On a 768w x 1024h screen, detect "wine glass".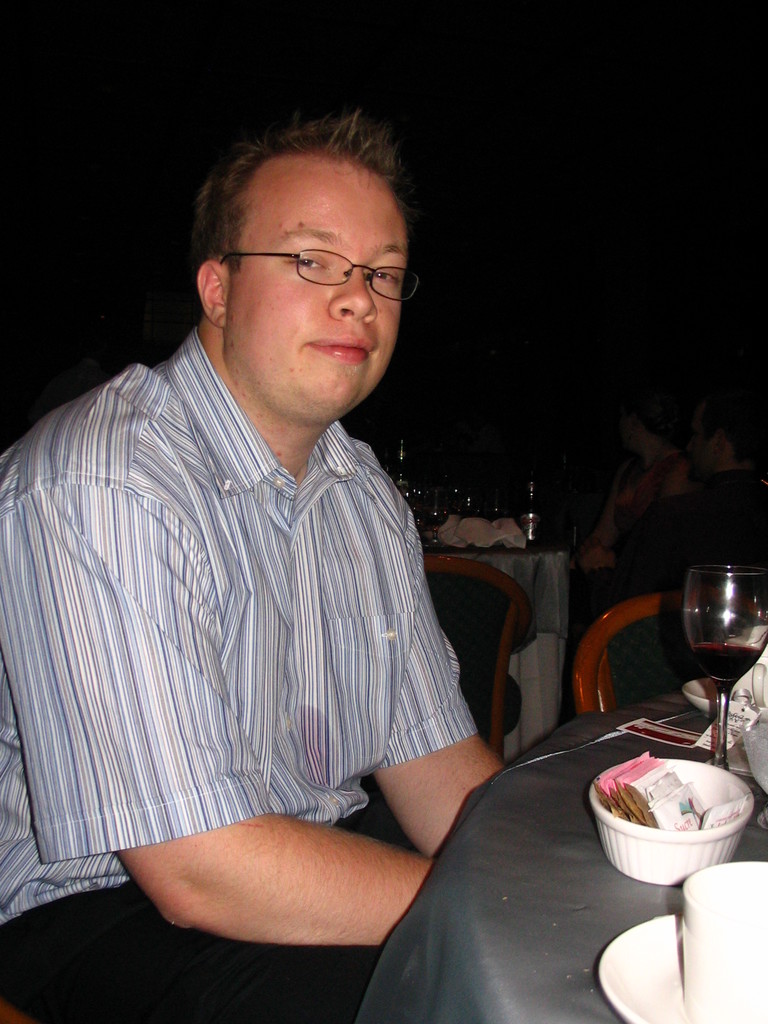
[680,564,767,764].
